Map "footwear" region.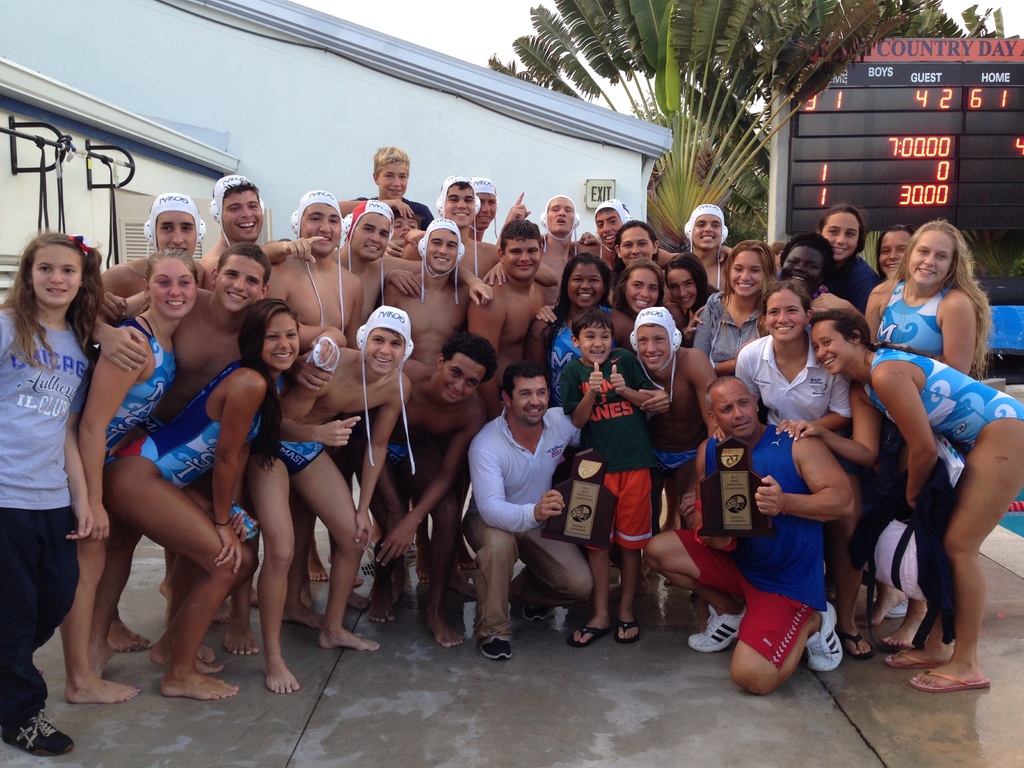
Mapped to (x1=480, y1=628, x2=513, y2=659).
